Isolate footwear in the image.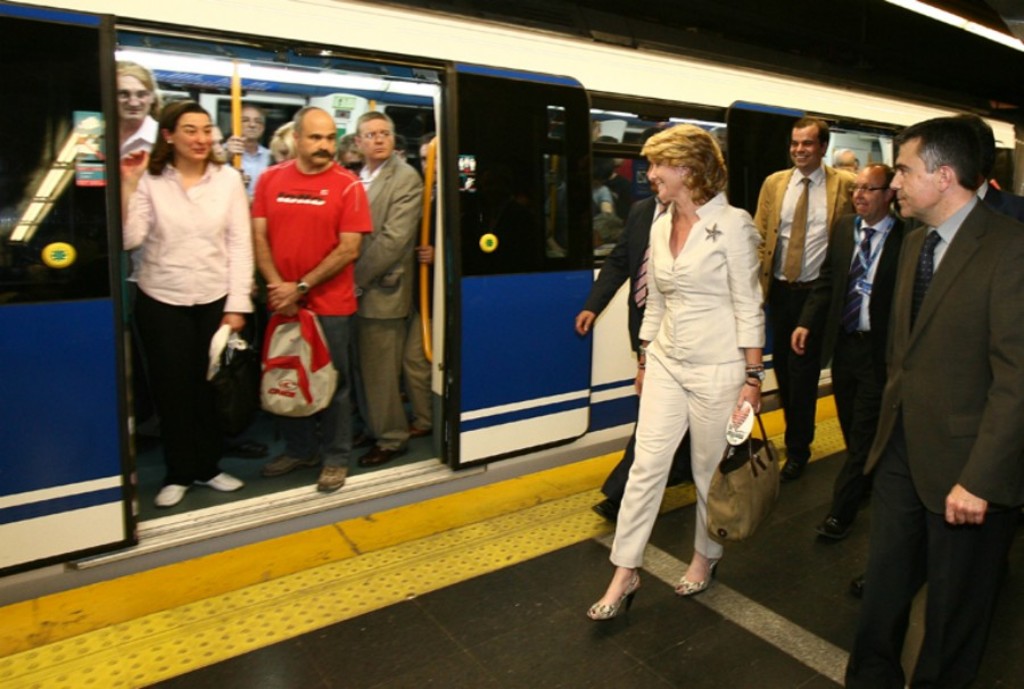
Isolated region: x1=362 y1=439 x2=406 y2=466.
